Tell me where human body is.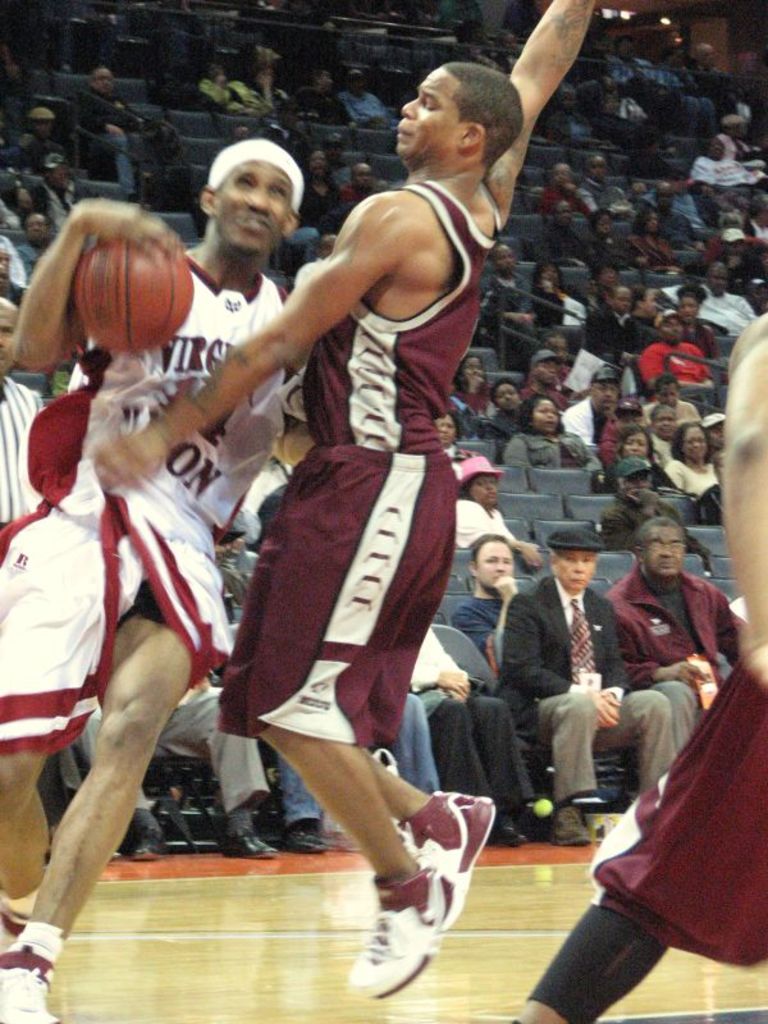
human body is at box=[456, 461, 512, 553].
